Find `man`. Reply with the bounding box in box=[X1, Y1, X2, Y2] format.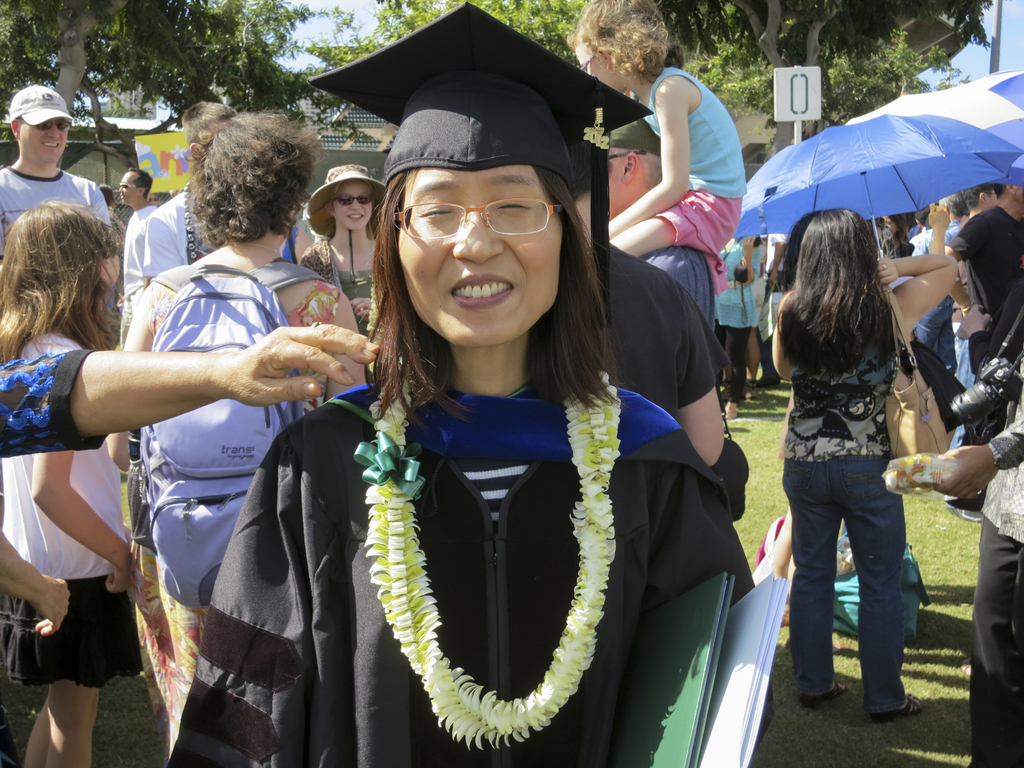
box=[125, 95, 308, 289].
